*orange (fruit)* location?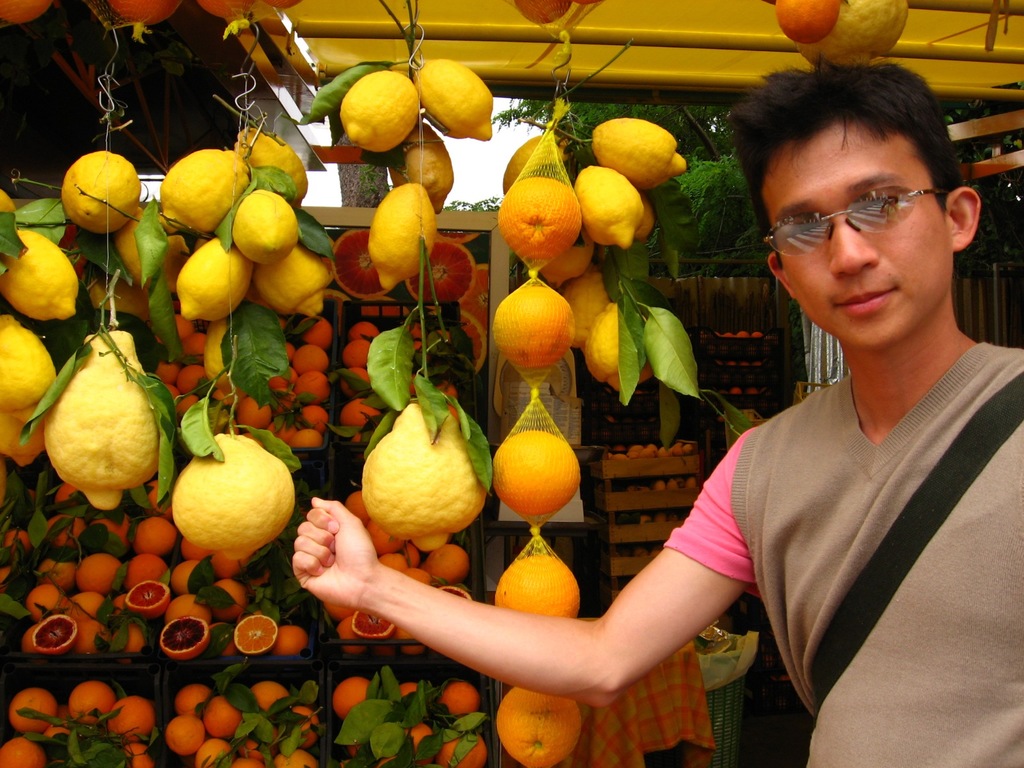
(left=324, top=671, right=369, bottom=720)
